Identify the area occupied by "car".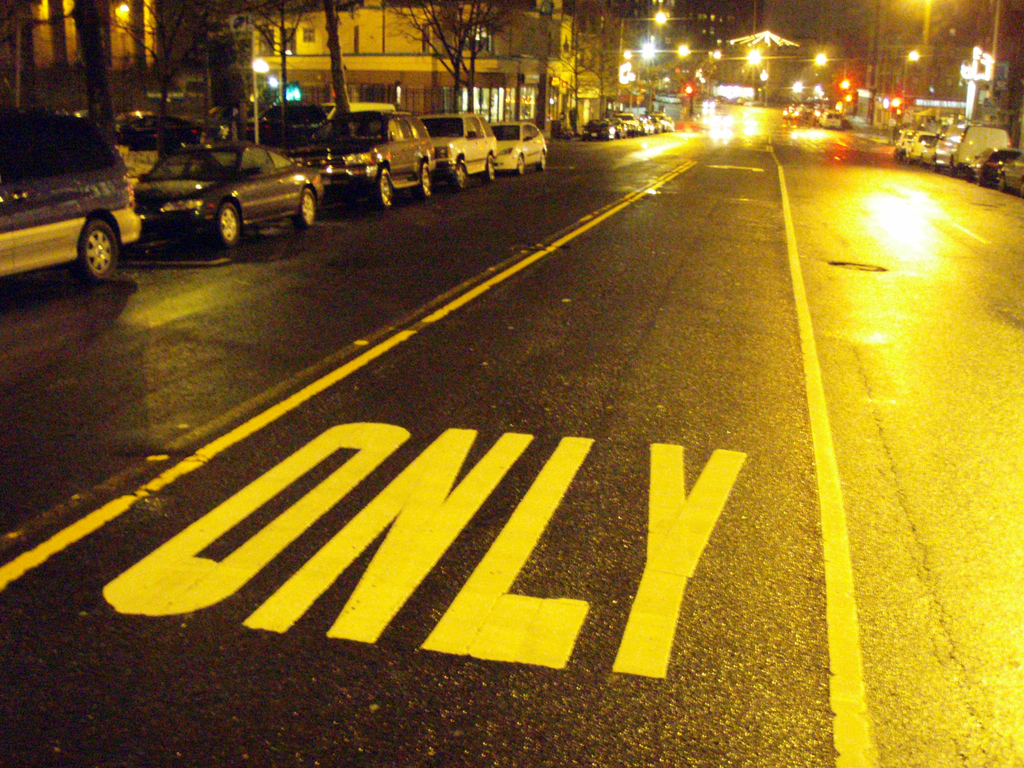
Area: (x1=487, y1=120, x2=549, y2=176).
